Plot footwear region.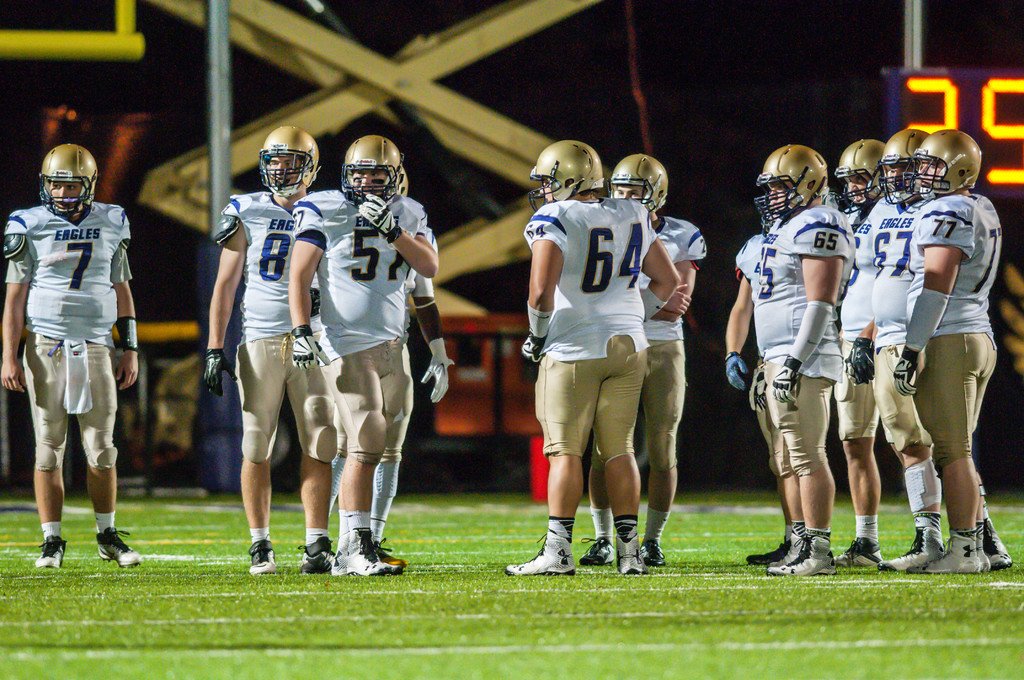
Plotted at bbox(769, 531, 807, 567).
